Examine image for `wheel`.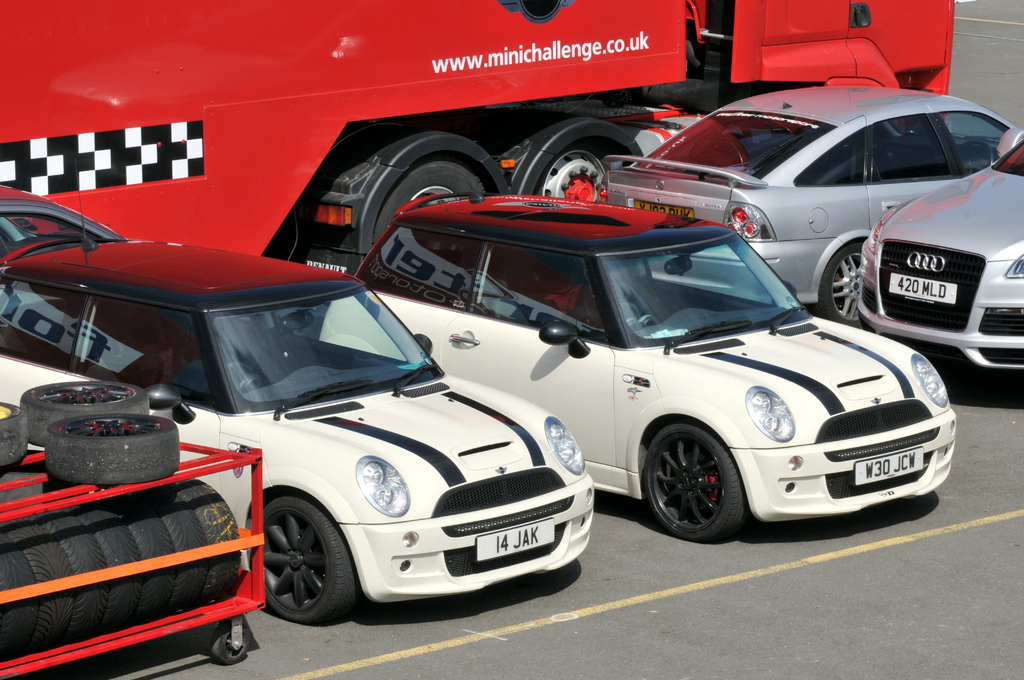
Examination result: <region>173, 480, 239, 612</region>.
